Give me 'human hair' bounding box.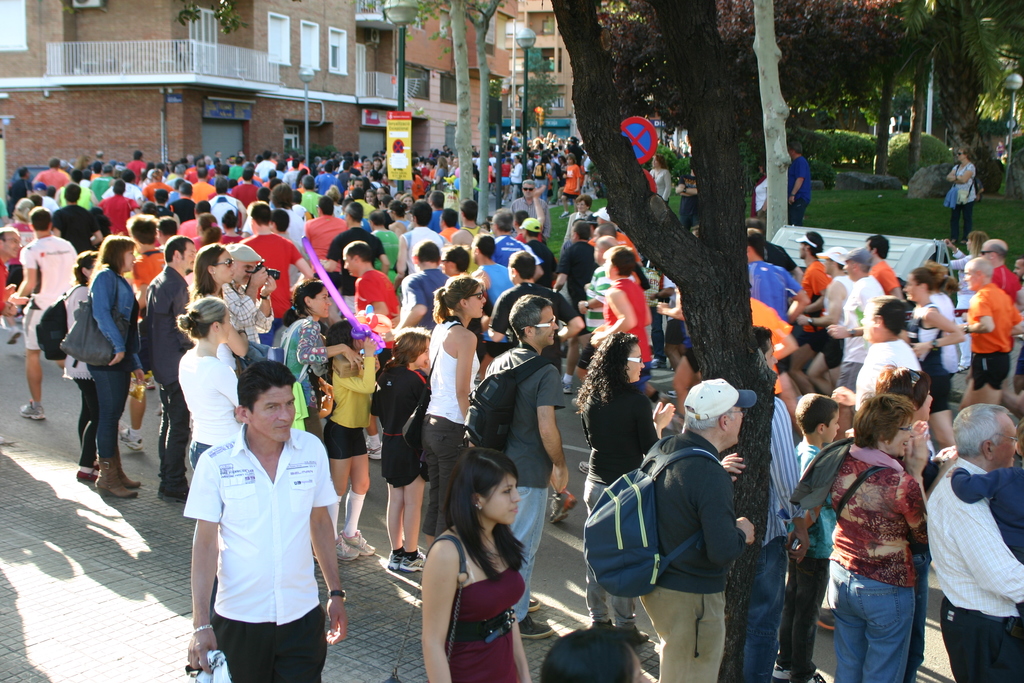
locate(926, 260, 963, 294).
